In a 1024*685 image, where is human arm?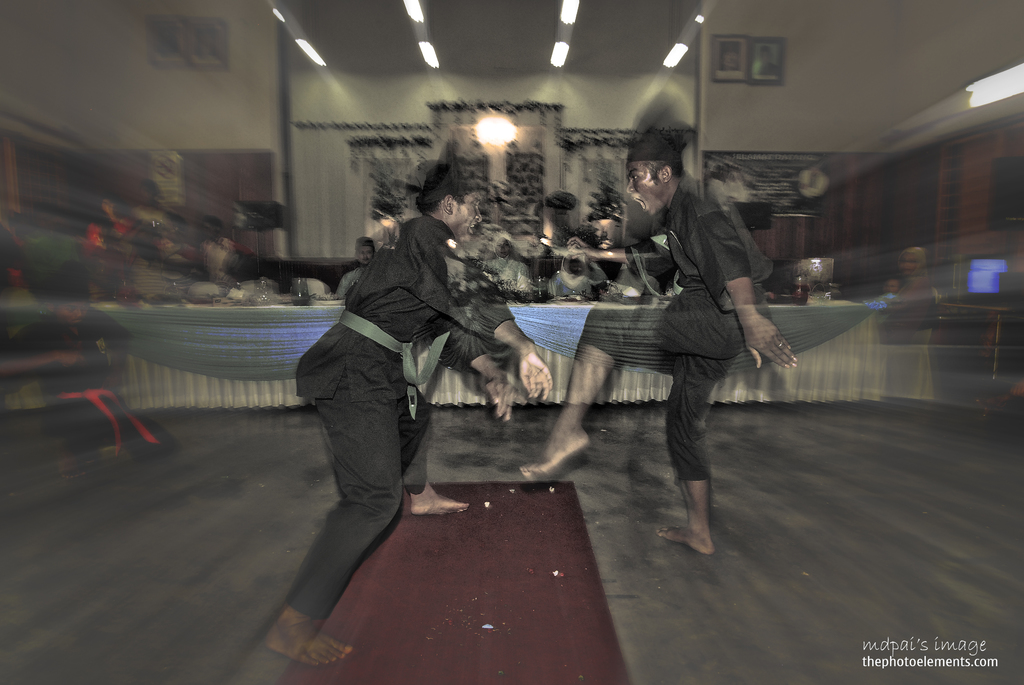
<bbox>707, 214, 801, 368</bbox>.
